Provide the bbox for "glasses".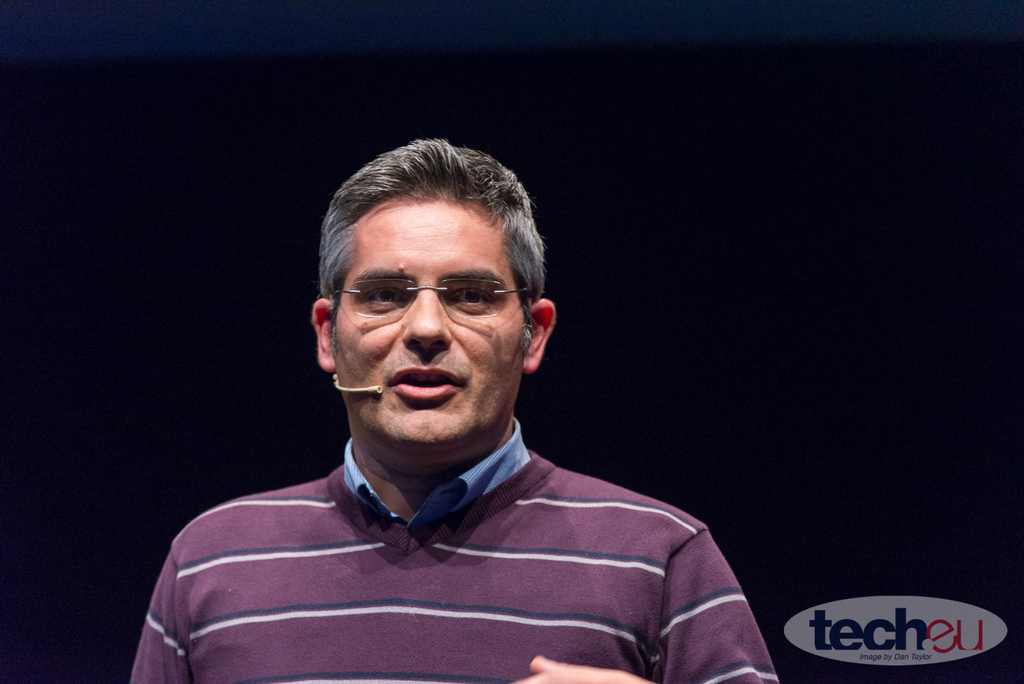
[left=318, top=263, right=541, bottom=351].
